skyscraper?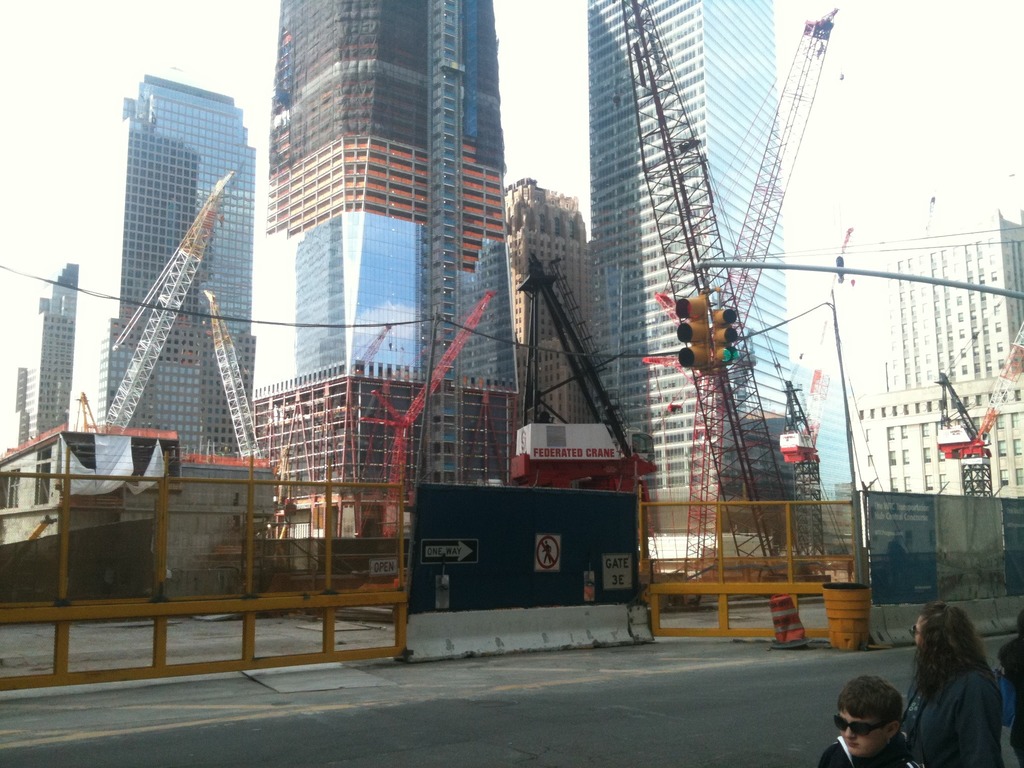
locate(253, 0, 518, 484)
